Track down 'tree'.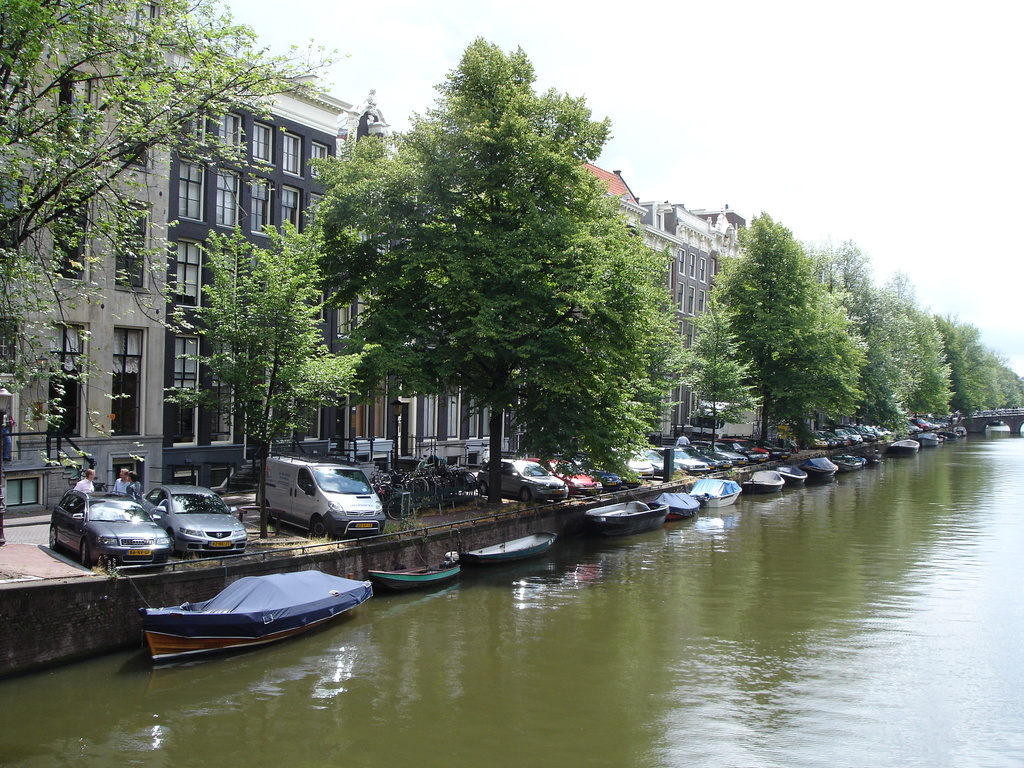
Tracked to <bbox>674, 283, 788, 463</bbox>.
